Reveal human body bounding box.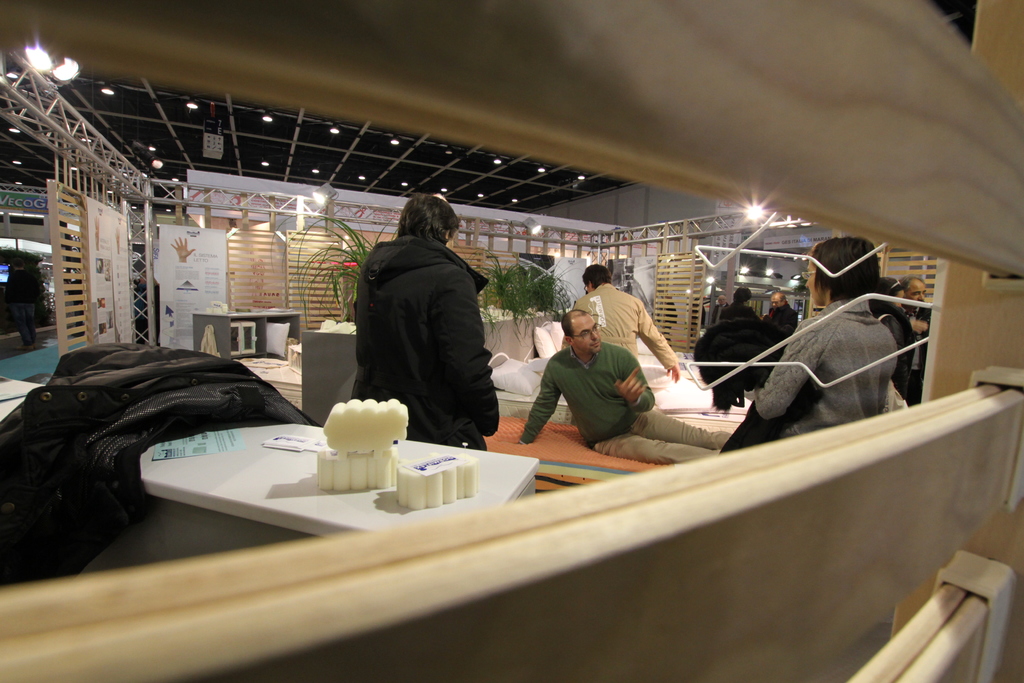
Revealed: crop(703, 290, 761, 409).
